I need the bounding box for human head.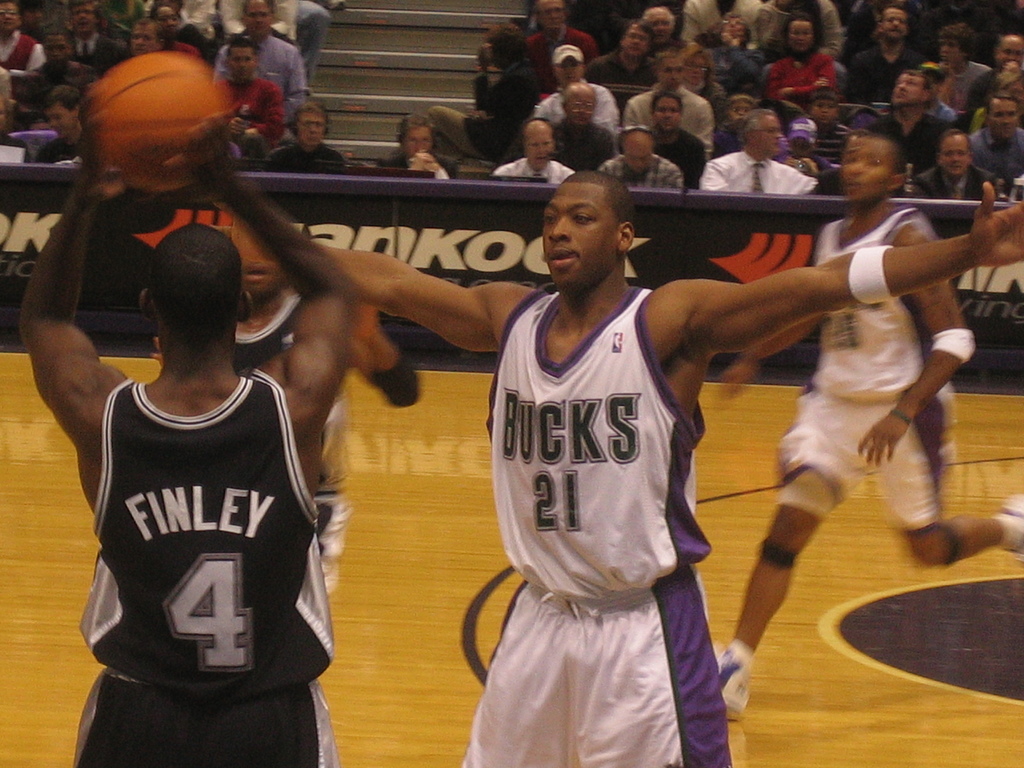
Here it is: detection(0, 98, 8, 133).
